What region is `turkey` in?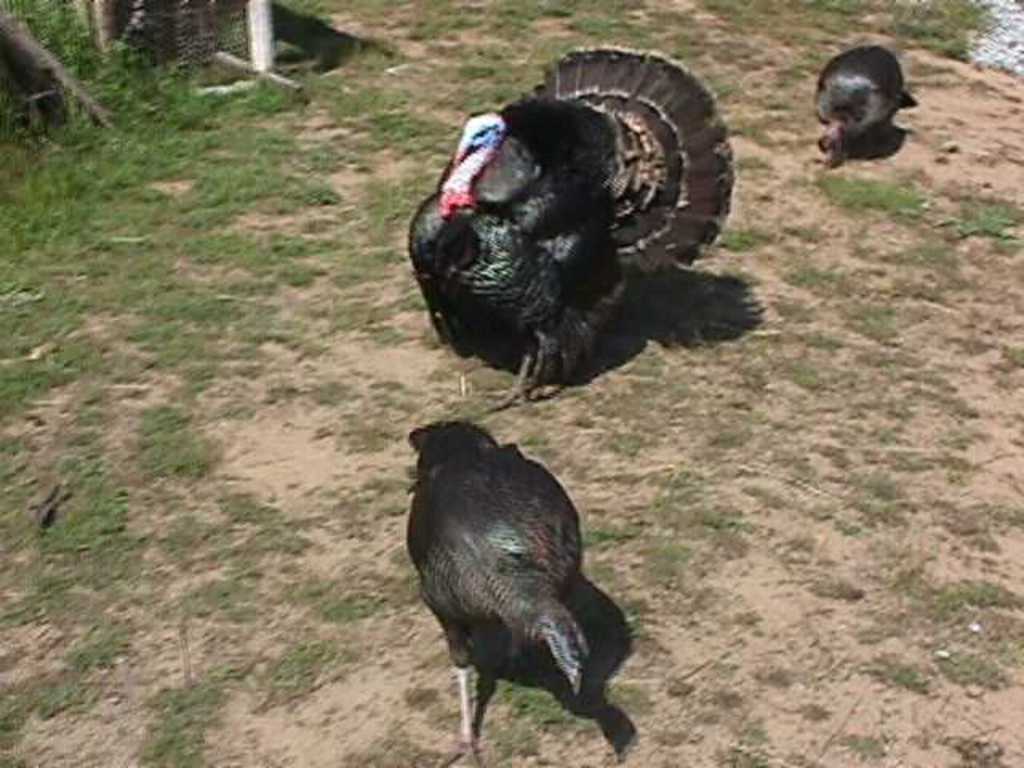
rect(398, 422, 600, 766).
